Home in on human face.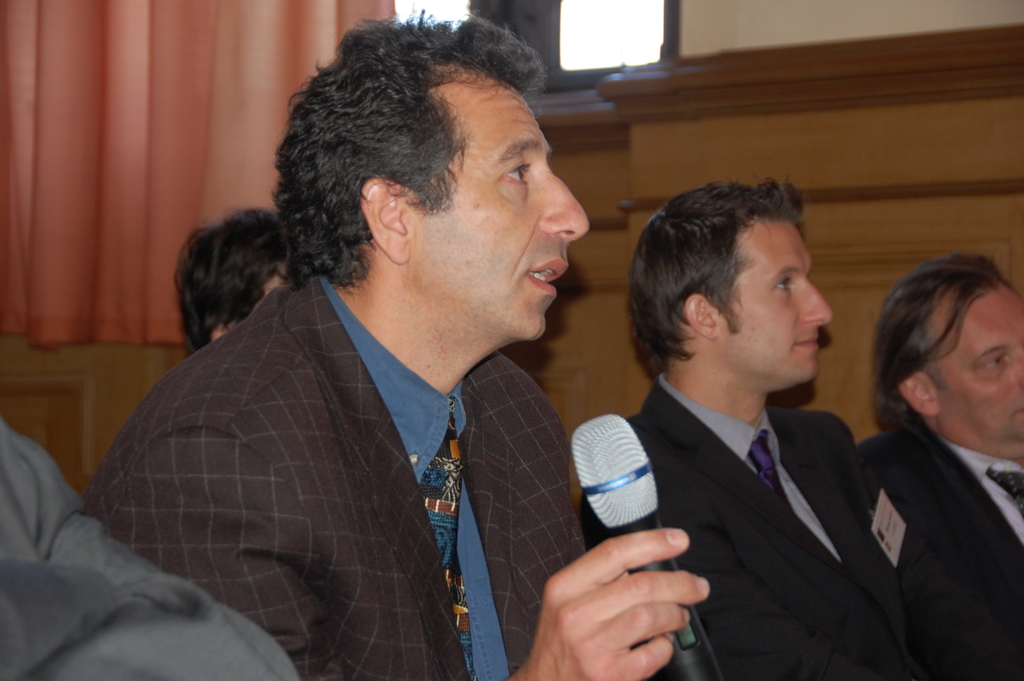
Homed in at x1=727 y1=213 x2=833 y2=393.
